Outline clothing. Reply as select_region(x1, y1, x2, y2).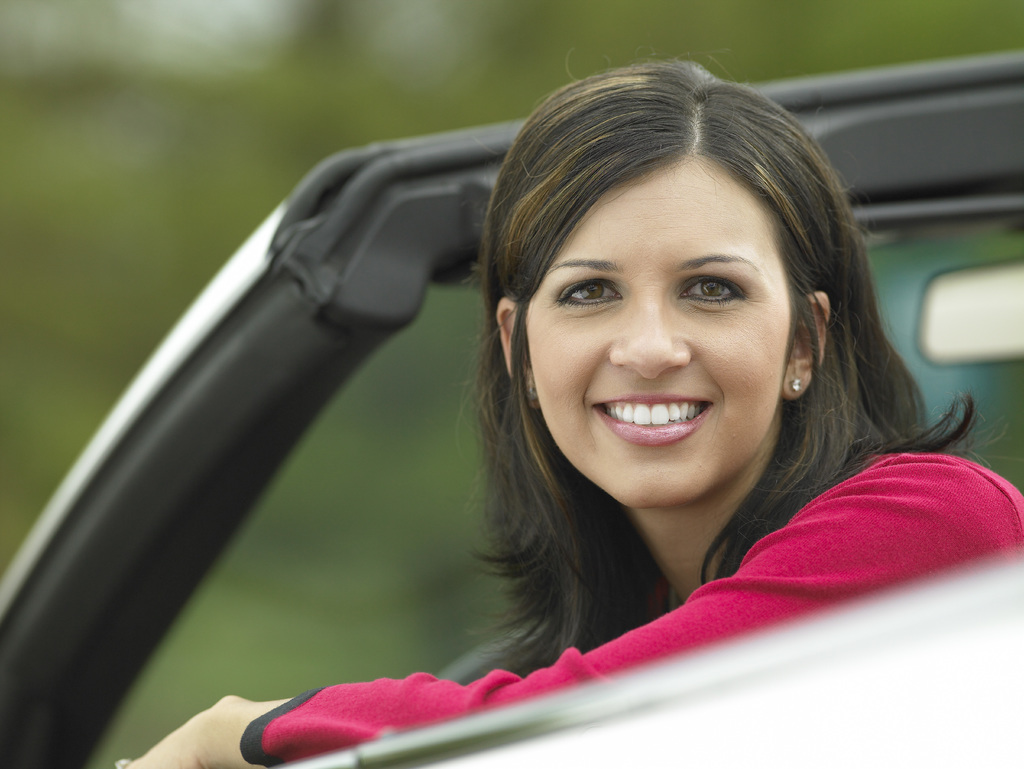
select_region(254, 459, 1023, 762).
